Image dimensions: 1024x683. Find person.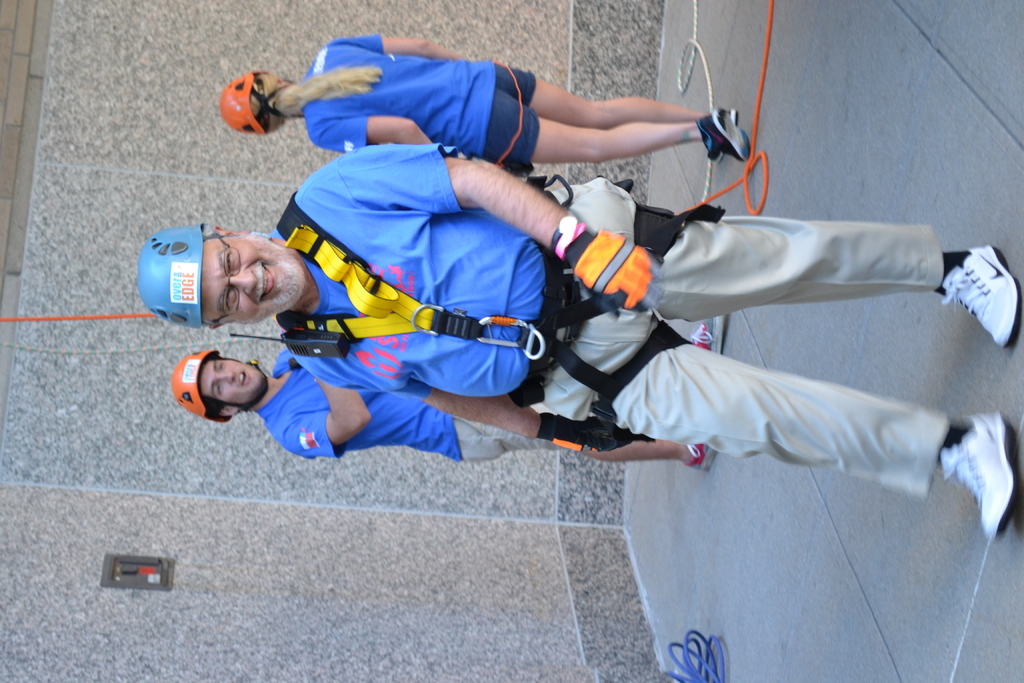
219, 35, 753, 169.
